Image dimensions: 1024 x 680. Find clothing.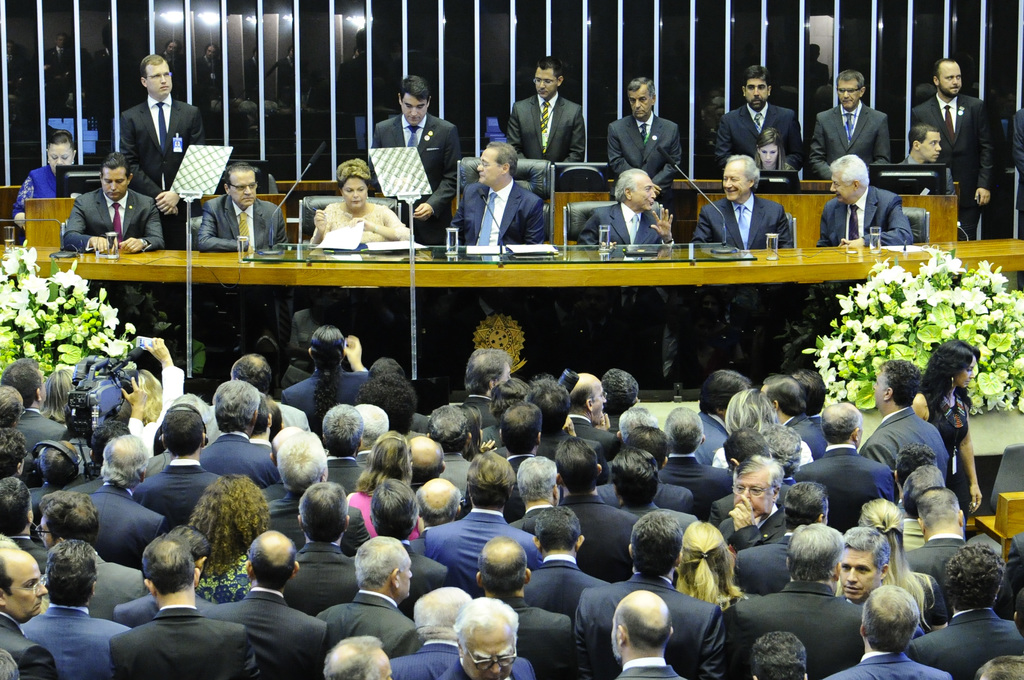
bbox(106, 605, 257, 679).
